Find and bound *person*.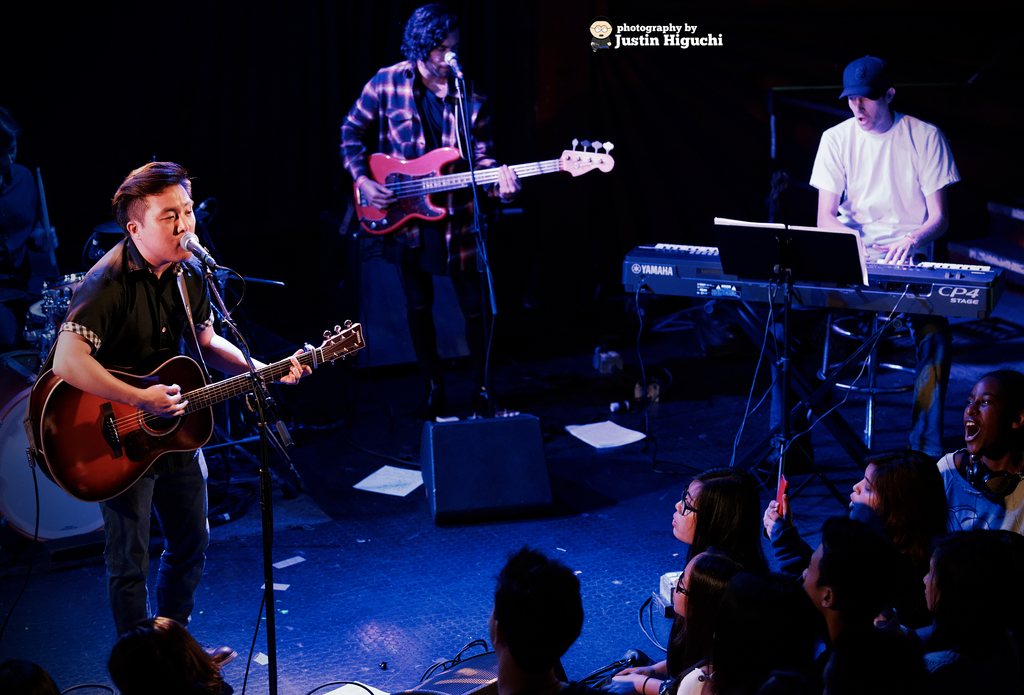
Bound: {"x1": 797, "y1": 513, "x2": 929, "y2": 694}.
